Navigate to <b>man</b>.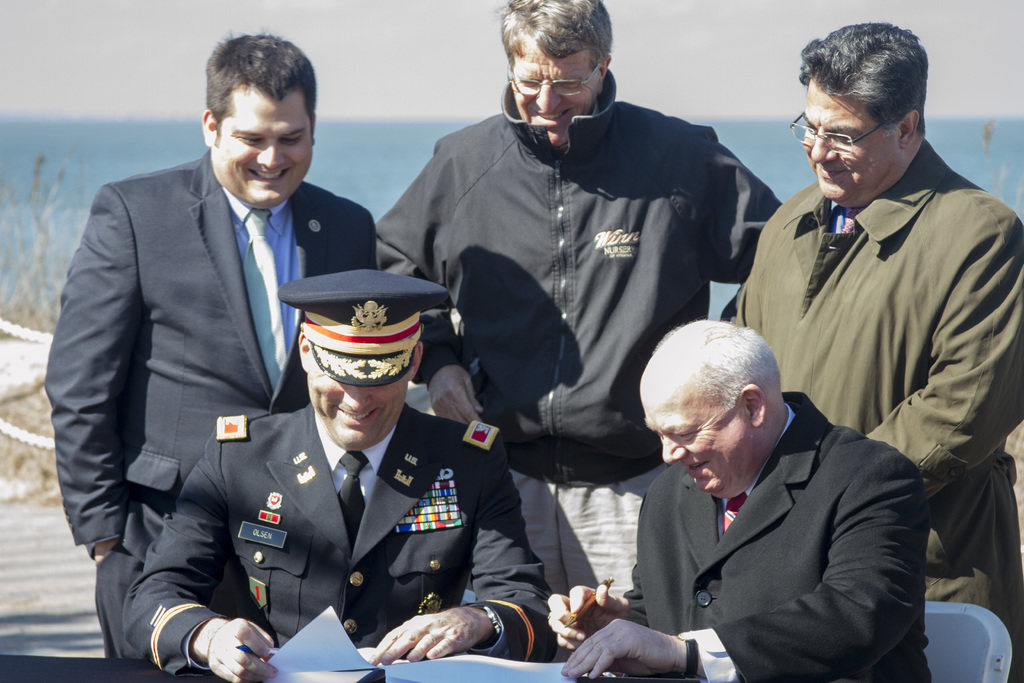
Navigation target: <box>536,315,946,682</box>.
